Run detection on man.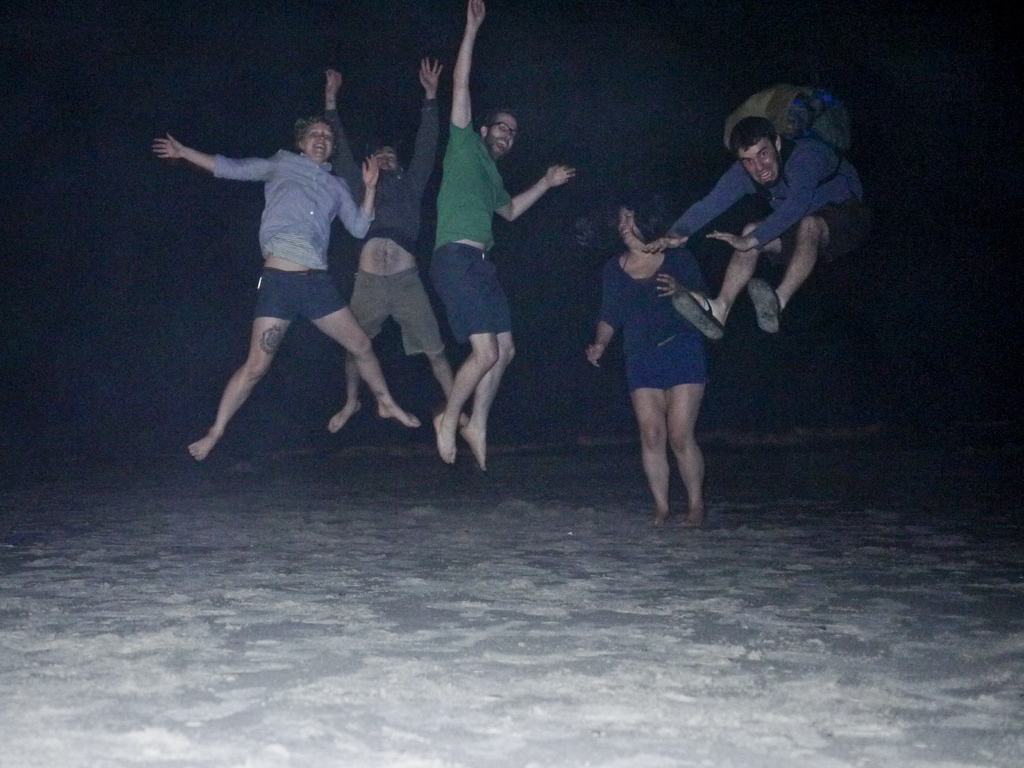
Result: 318, 61, 477, 438.
